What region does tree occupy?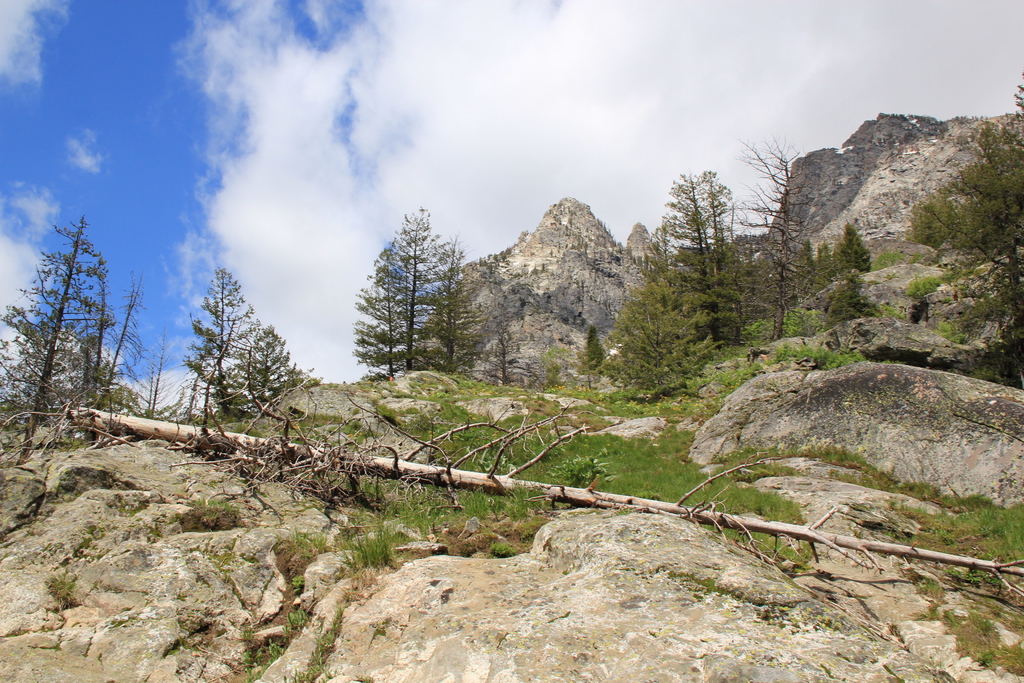
bbox(838, 215, 868, 278).
